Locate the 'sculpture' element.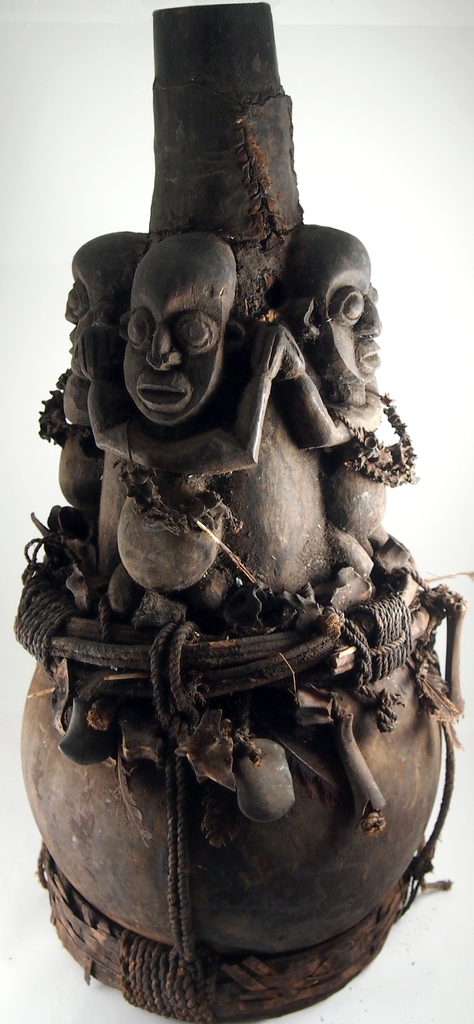
Element bbox: x1=19, y1=38, x2=443, y2=1023.
